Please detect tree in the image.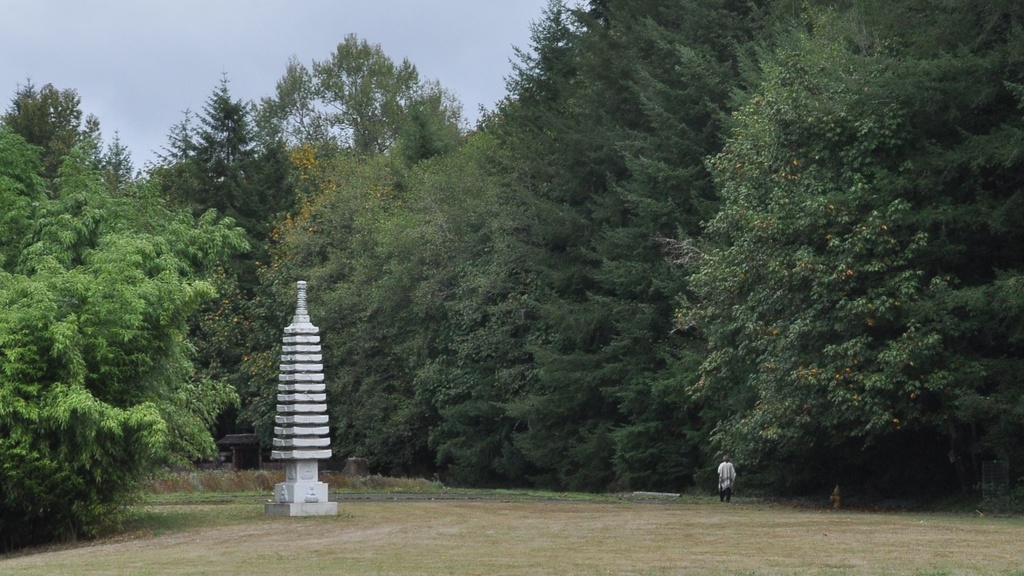
locate(10, 100, 214, 530).
